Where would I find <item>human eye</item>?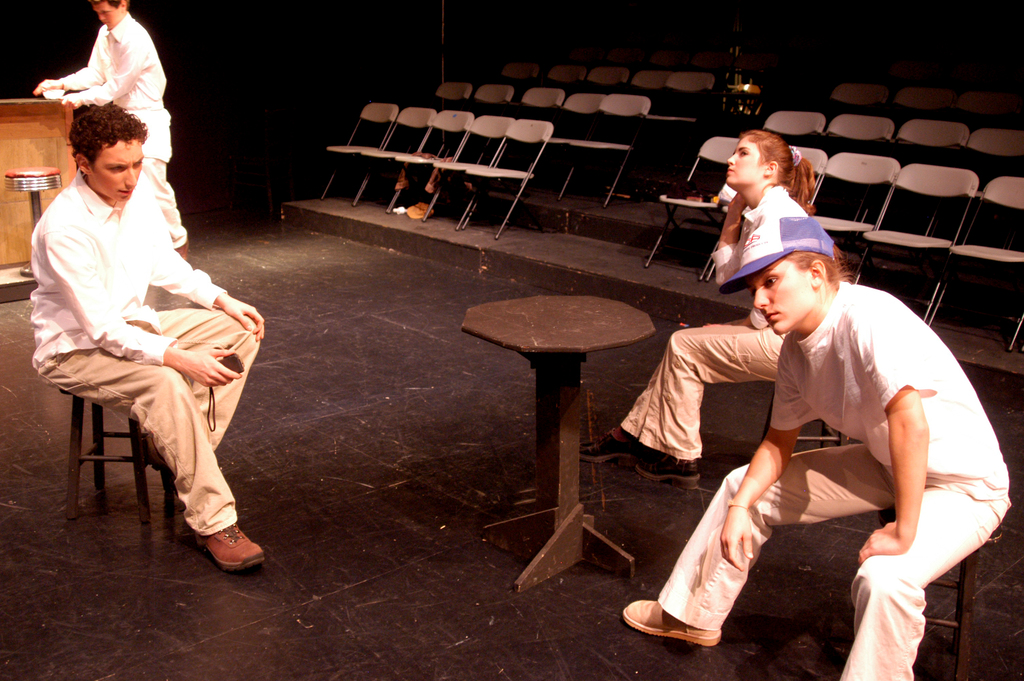
At 105,160,125,173.
